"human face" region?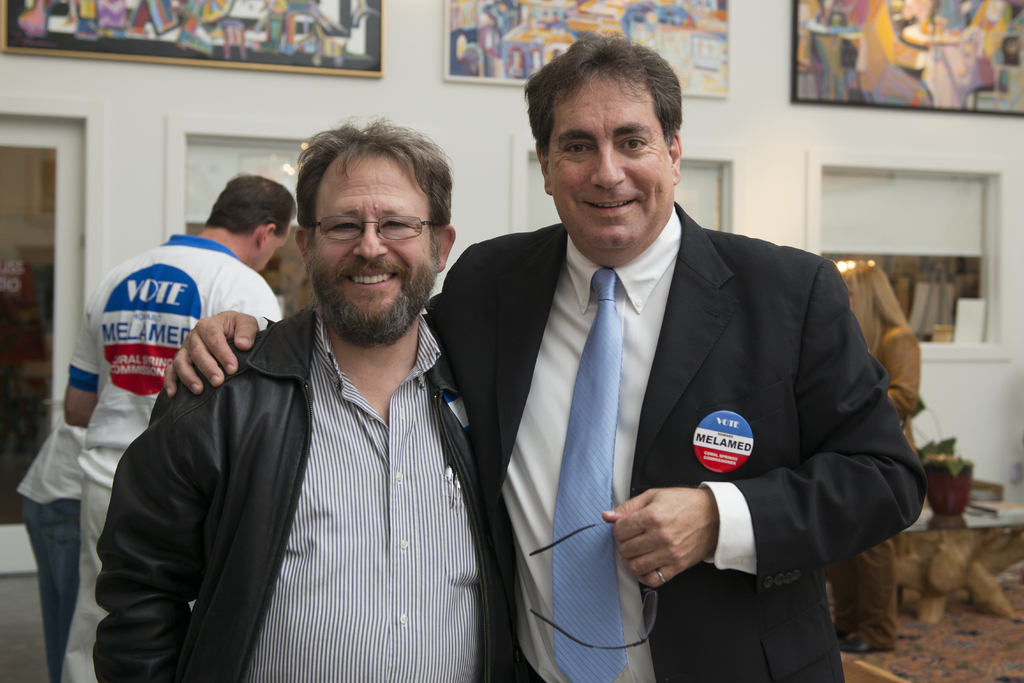
BBox(257, 220, 292, 269)
